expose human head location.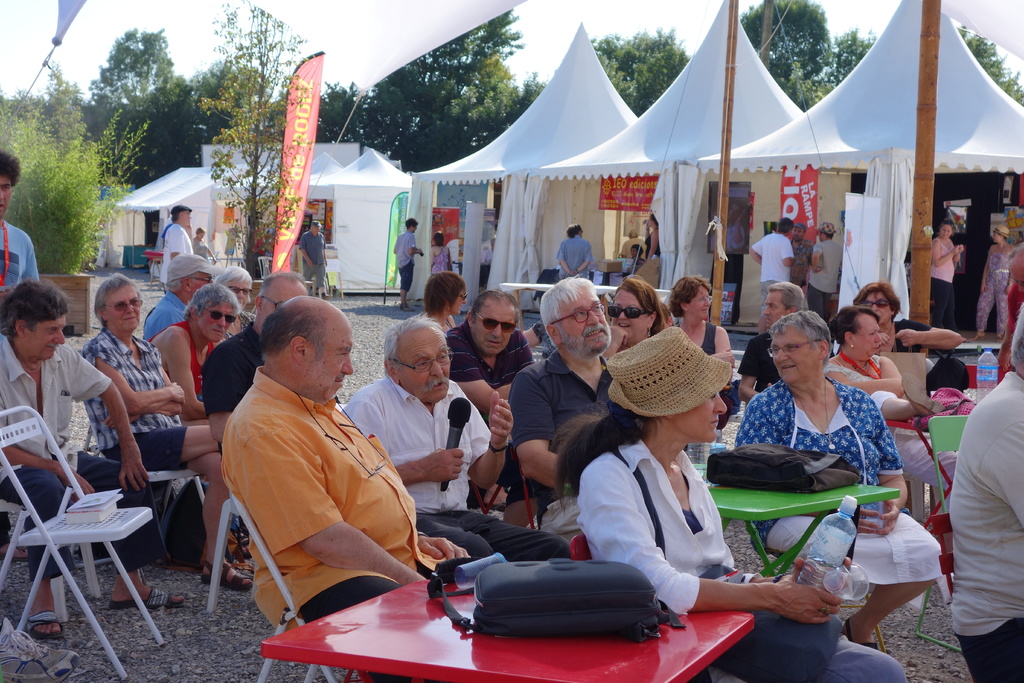
Exposed at [307,222,326,237].
